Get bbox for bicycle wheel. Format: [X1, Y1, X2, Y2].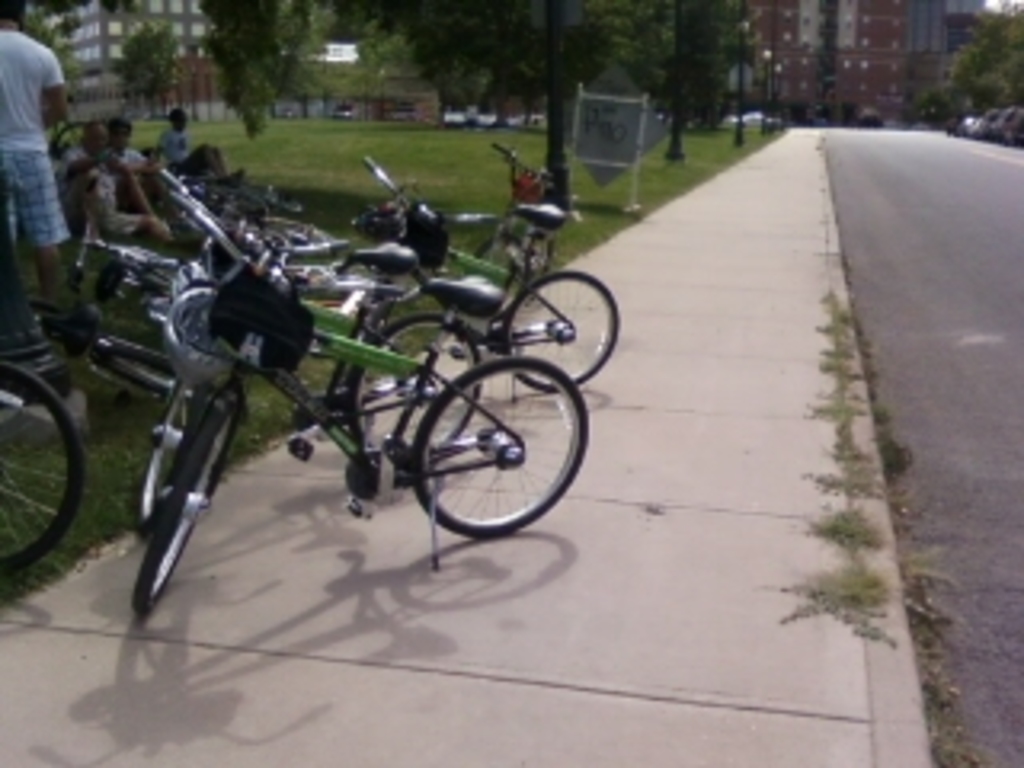
[99, 320, 198, 400].
